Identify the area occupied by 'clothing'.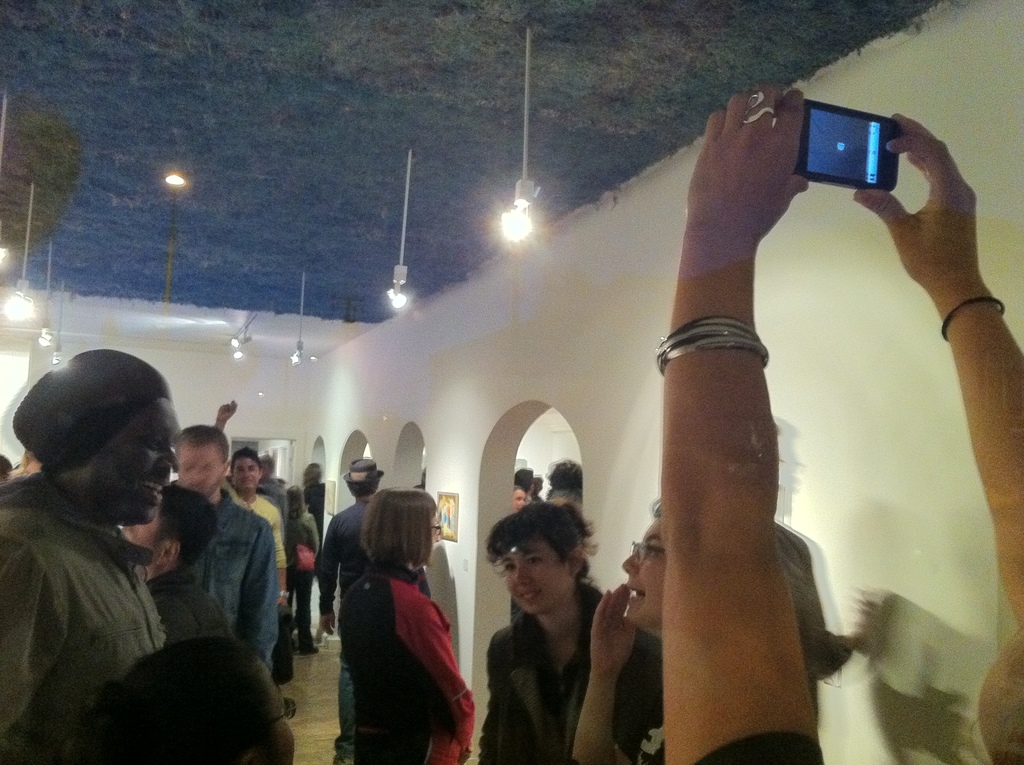
Area: (0,472,164,764).
